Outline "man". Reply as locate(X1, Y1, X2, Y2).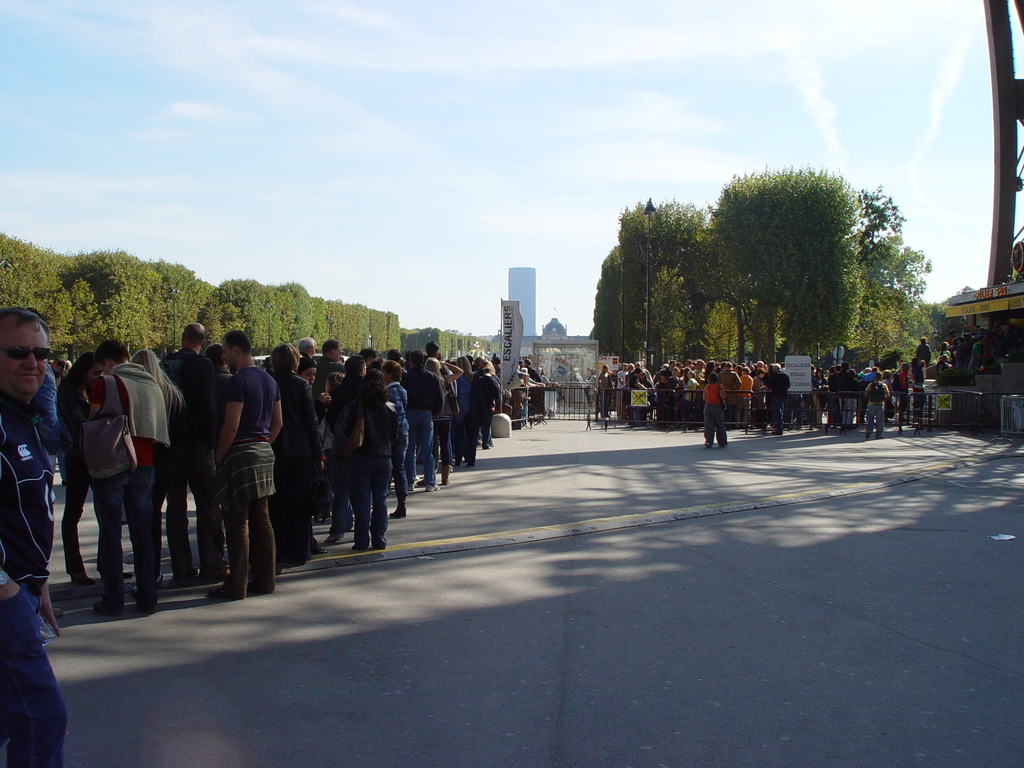
locate(762, 362, 791, 435).
